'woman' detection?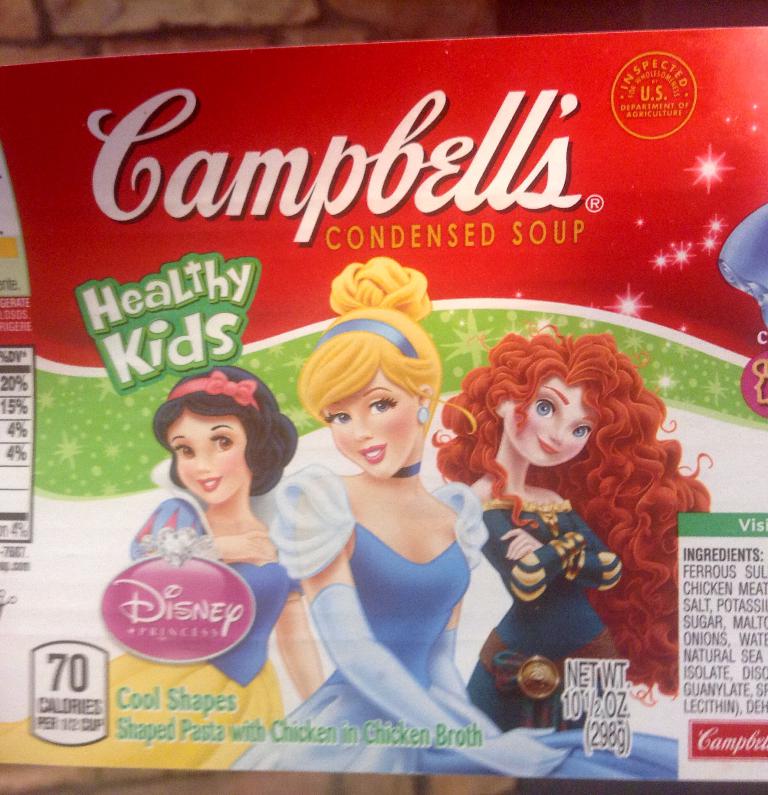
{"left": 228, "top": 258, "right": 576, "bottom": 780}
